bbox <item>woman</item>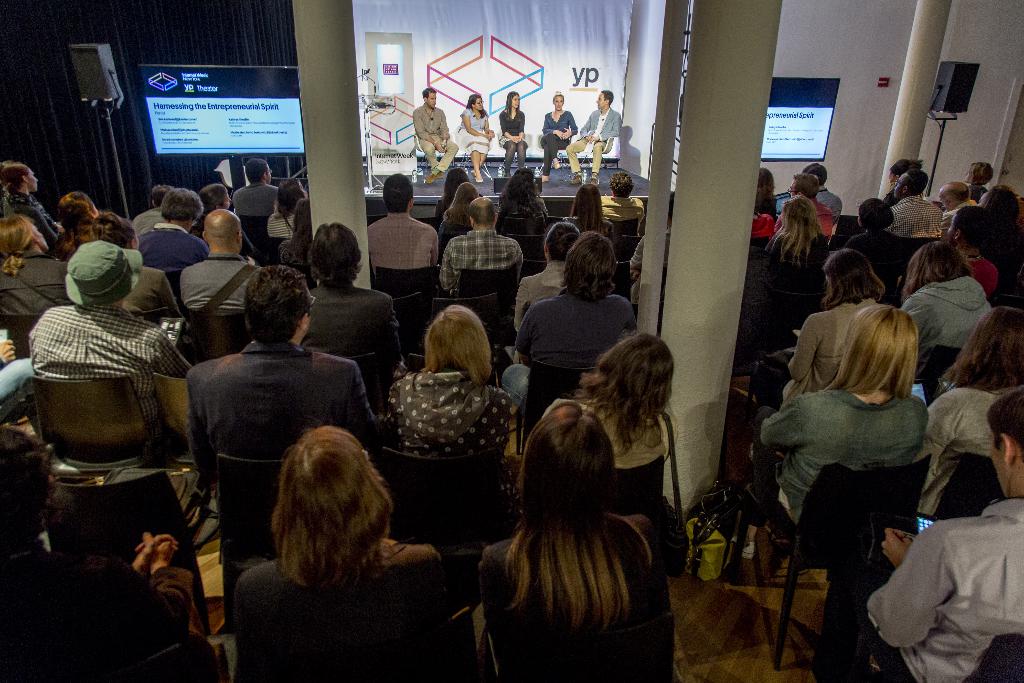
<region>540, 90, 579, 183</region>
